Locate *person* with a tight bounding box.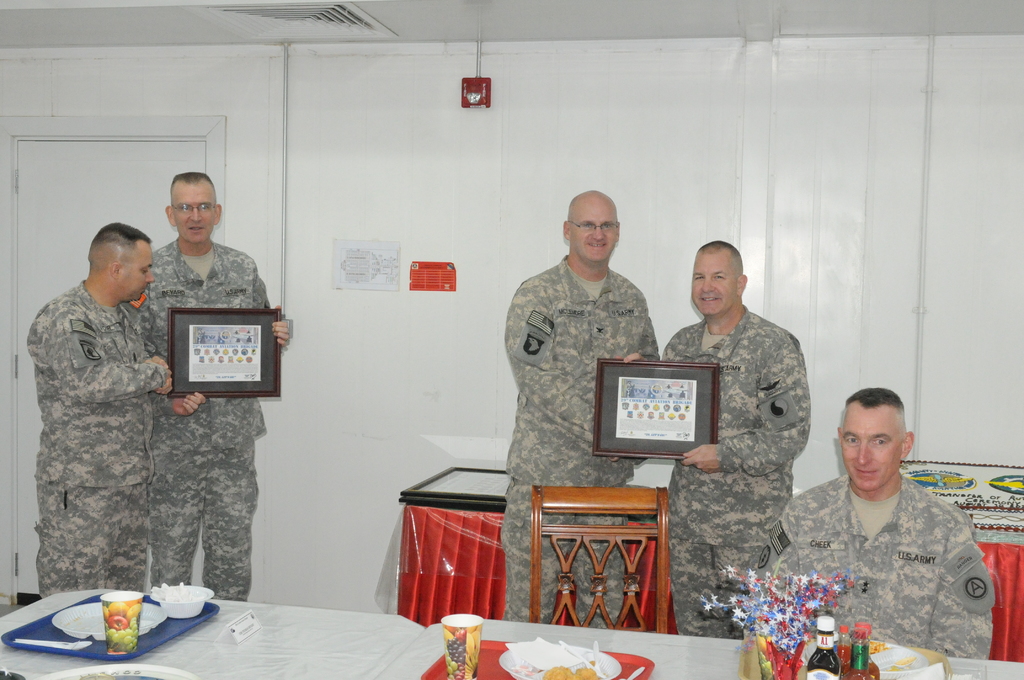
[left=126, top=164, right=290, bottom=606].
